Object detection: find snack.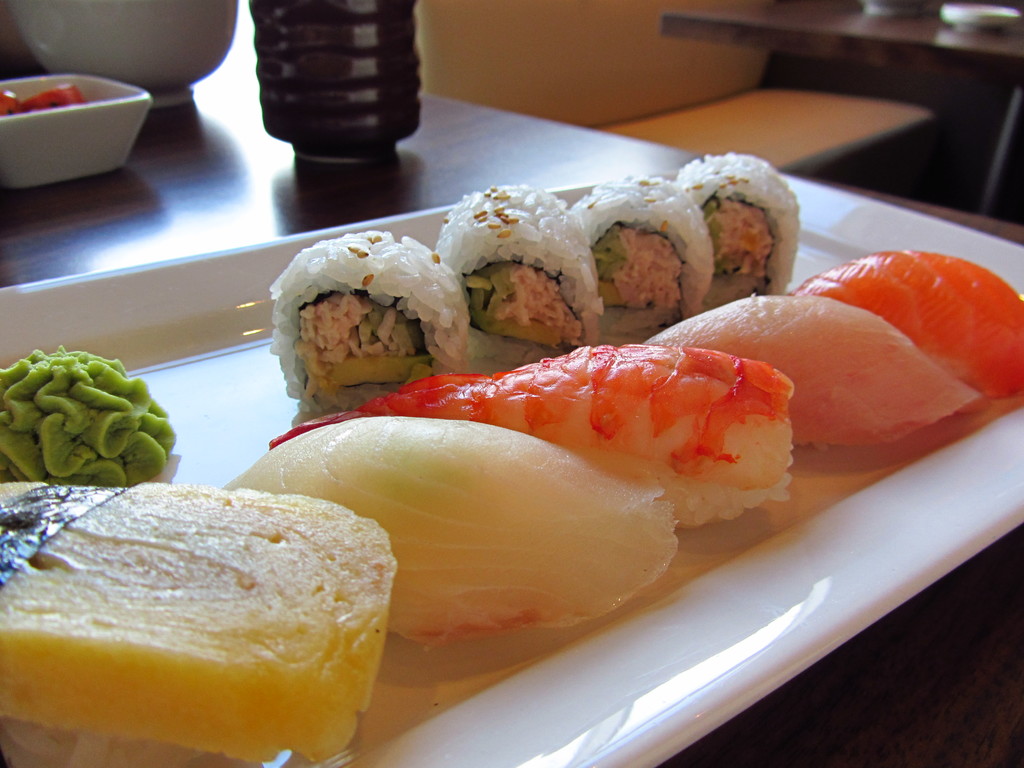
crop(0, 479, 393, 757).
